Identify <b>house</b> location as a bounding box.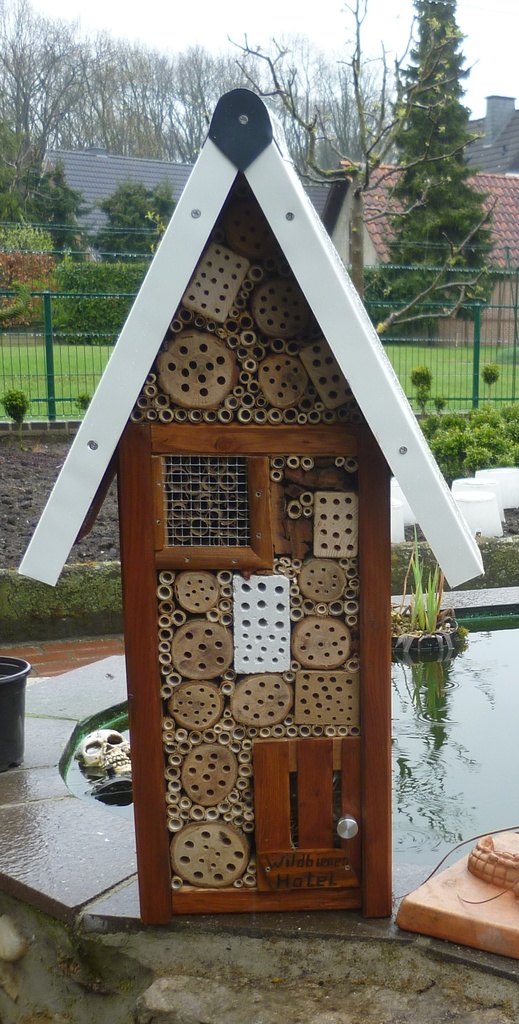
rect(0, 12, 494, 983).
